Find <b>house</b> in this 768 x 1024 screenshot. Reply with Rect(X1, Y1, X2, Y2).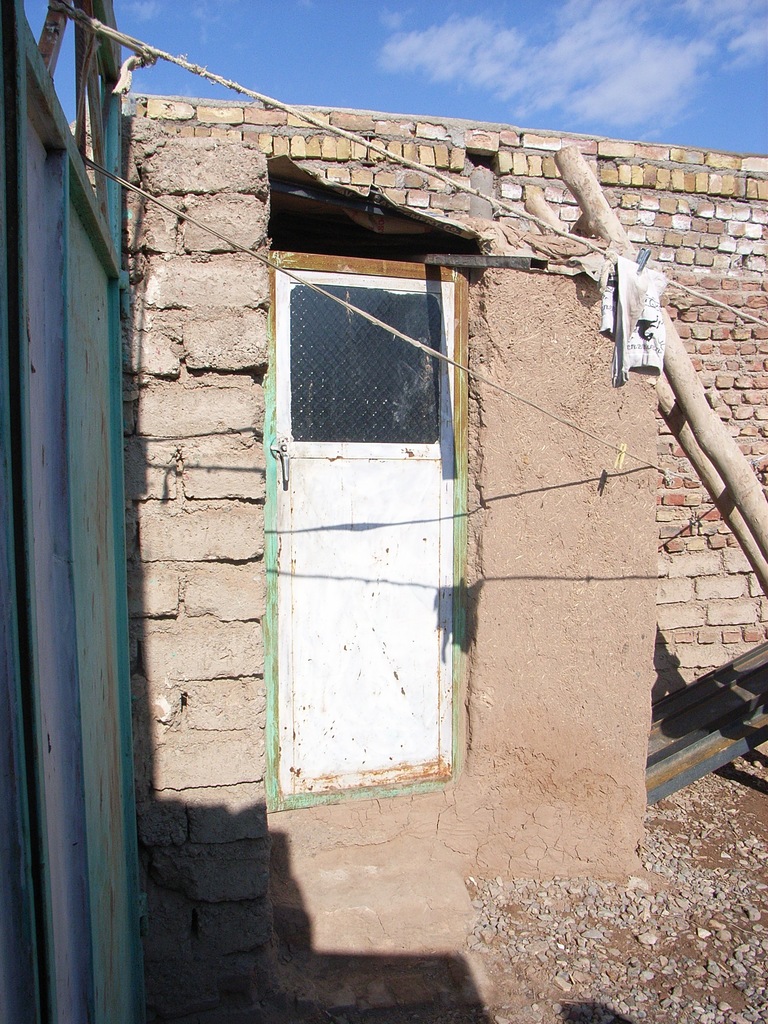
Rect(6, 0, 767, 1023).
